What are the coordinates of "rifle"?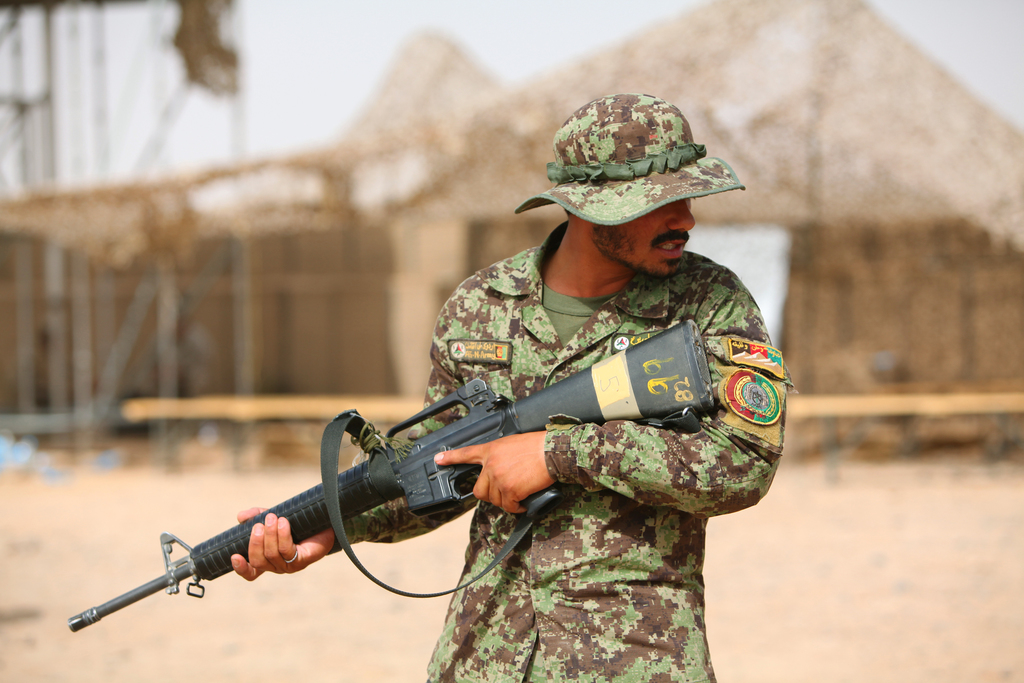
[x1=68, y1=318, x2=717, y2=633].
